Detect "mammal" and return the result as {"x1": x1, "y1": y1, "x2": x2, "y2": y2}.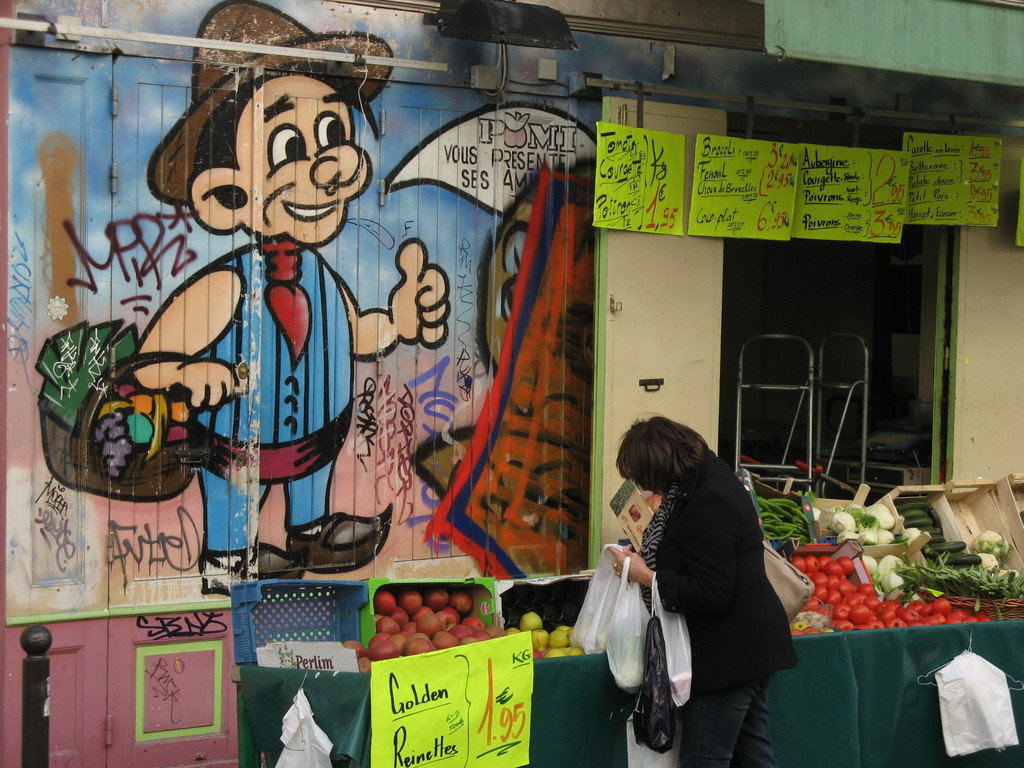
{"x1": 586, "y1": 393, "x2": 803, "y2": 767}.
